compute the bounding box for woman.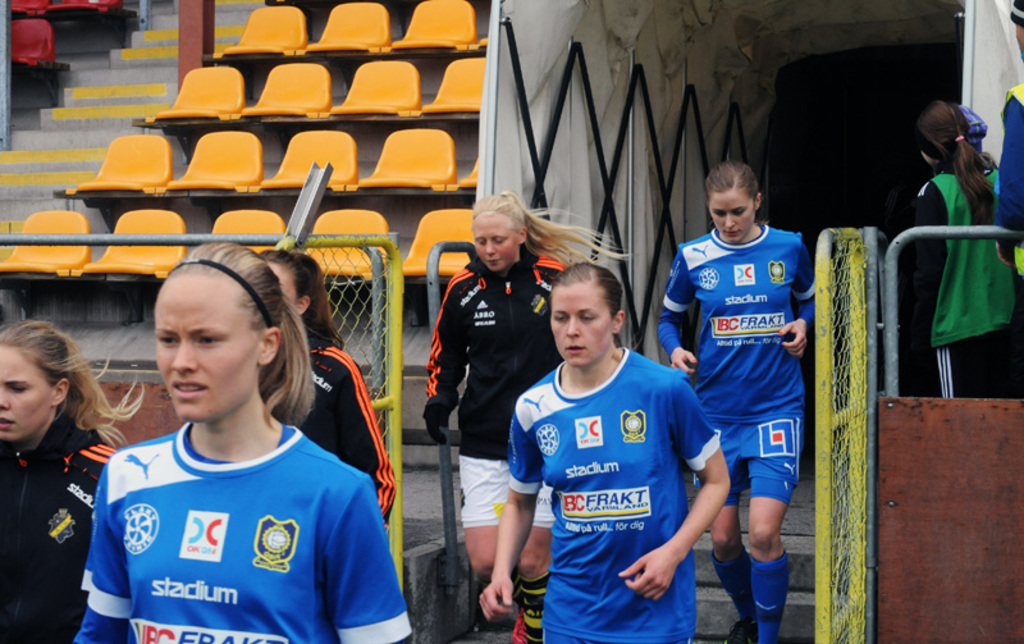
[left=425, top=187, right=628, bottom=643].
